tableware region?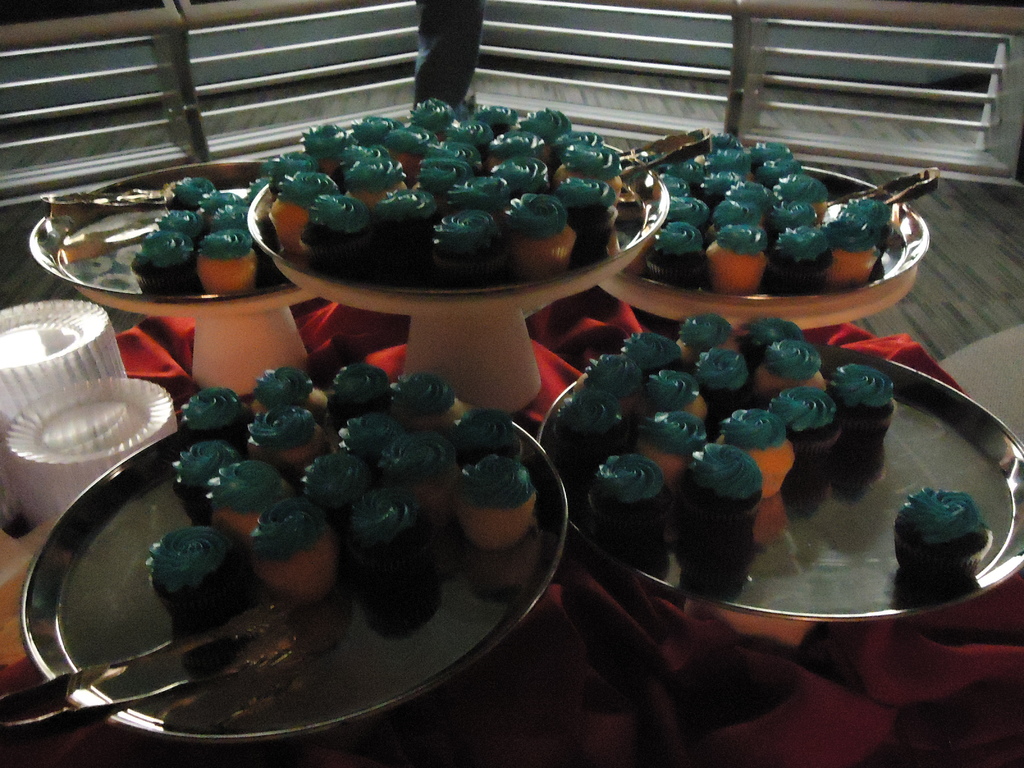
box(600, 148, 938, 333)
